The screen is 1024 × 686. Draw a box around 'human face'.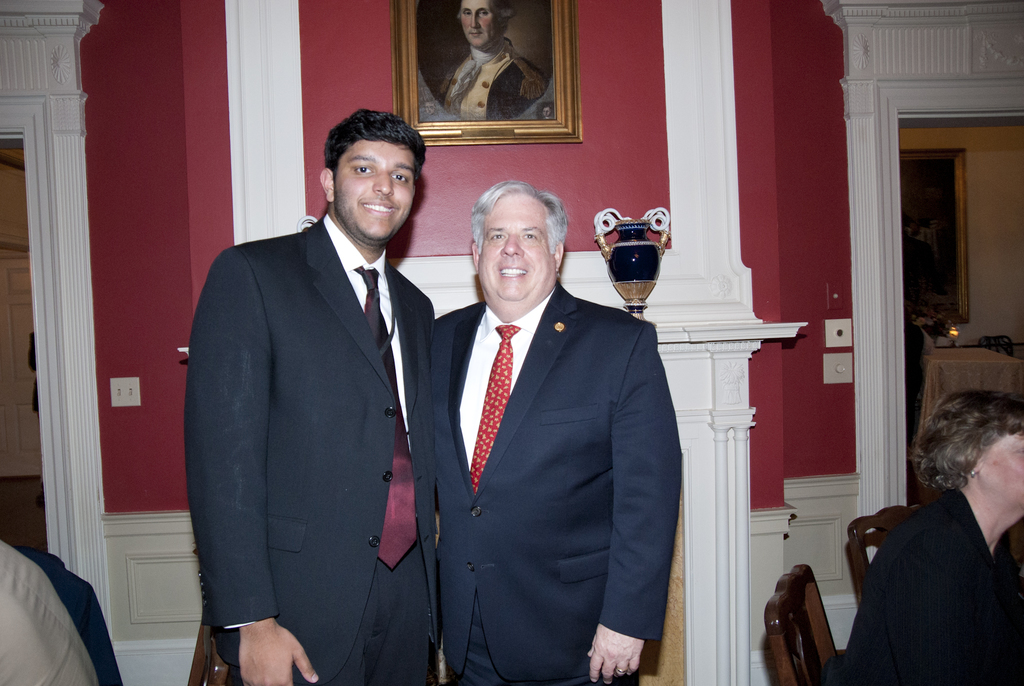
<bbox>460, 0, 502, 51</bbox>.
